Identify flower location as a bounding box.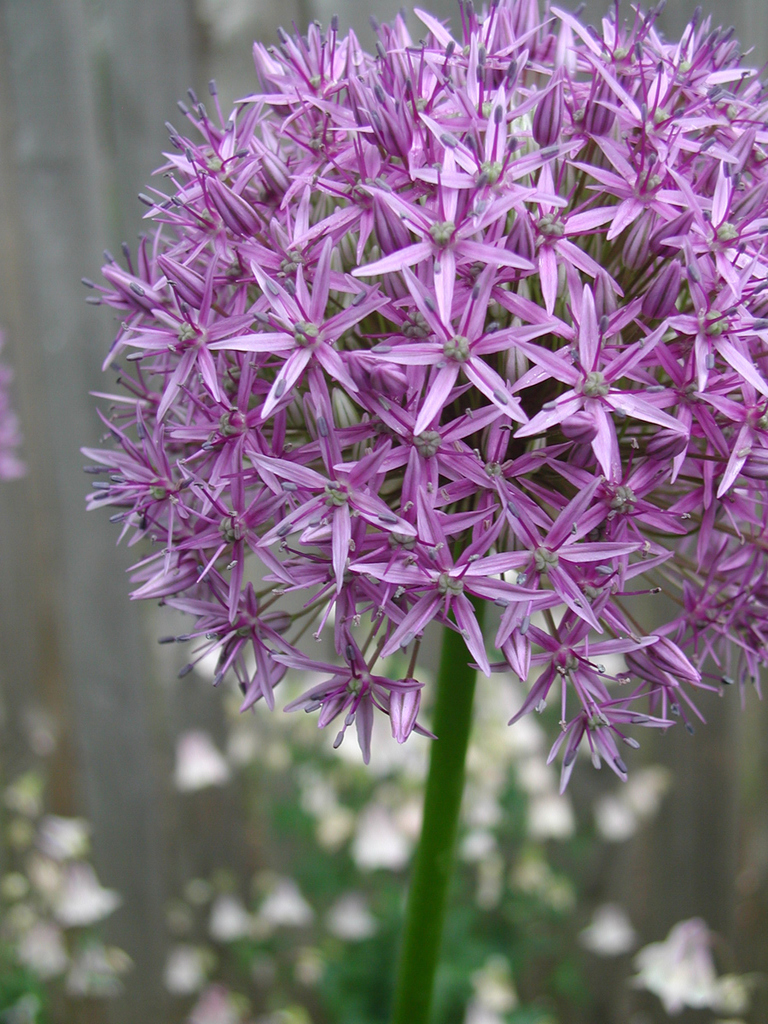
[632,921,748,1015].
